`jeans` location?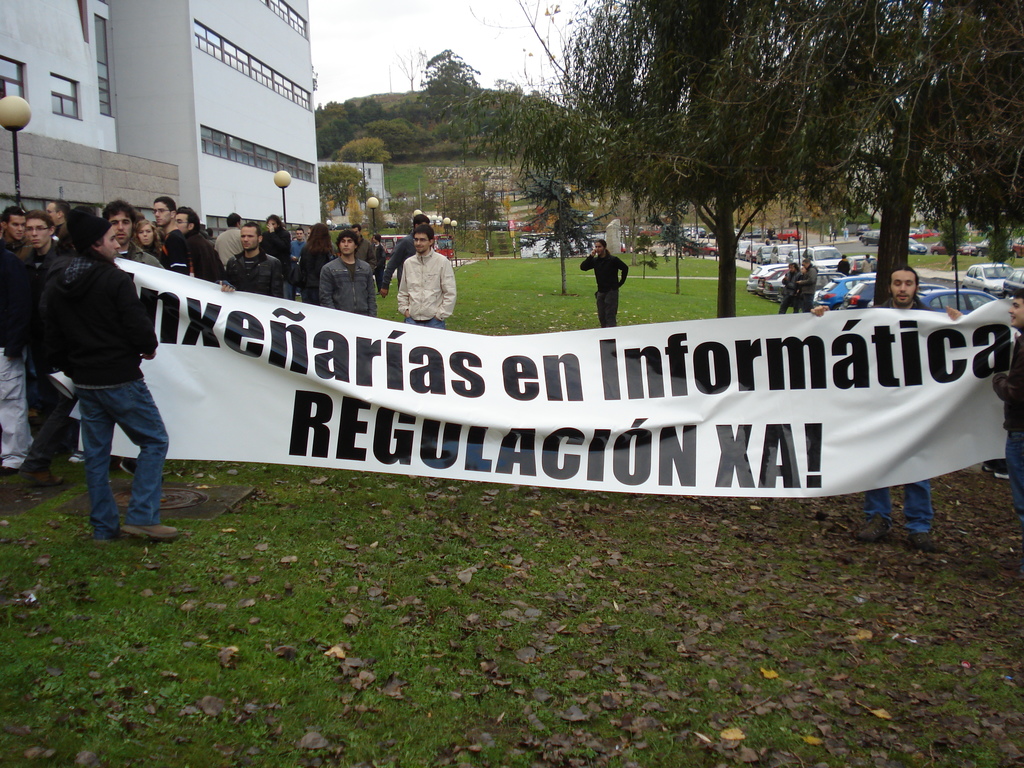
54,371,160,562
